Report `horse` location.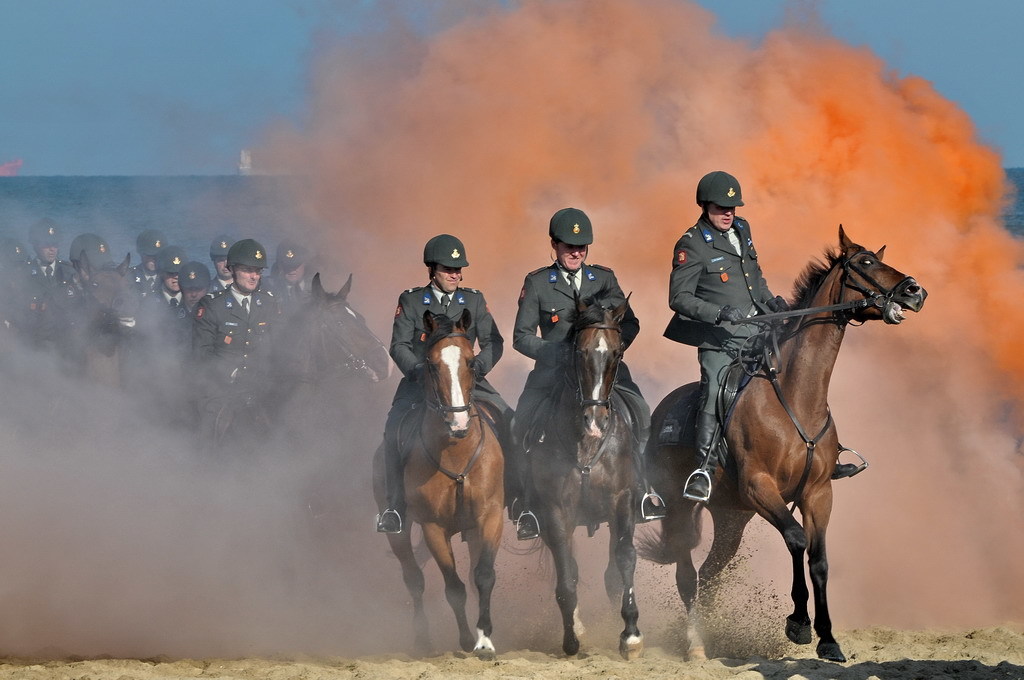
Report: [640, 218, 932, 661].
